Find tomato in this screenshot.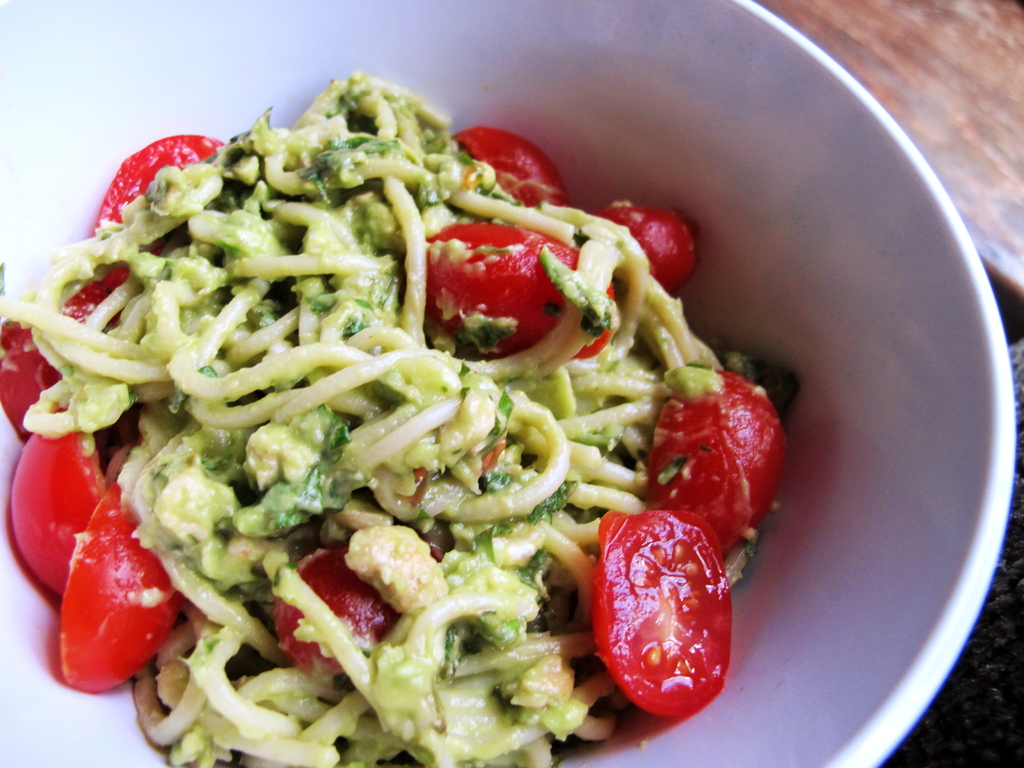
The bounding box for tomato is pyautogui.locateOnScreen(9, 404, 104, 590).
